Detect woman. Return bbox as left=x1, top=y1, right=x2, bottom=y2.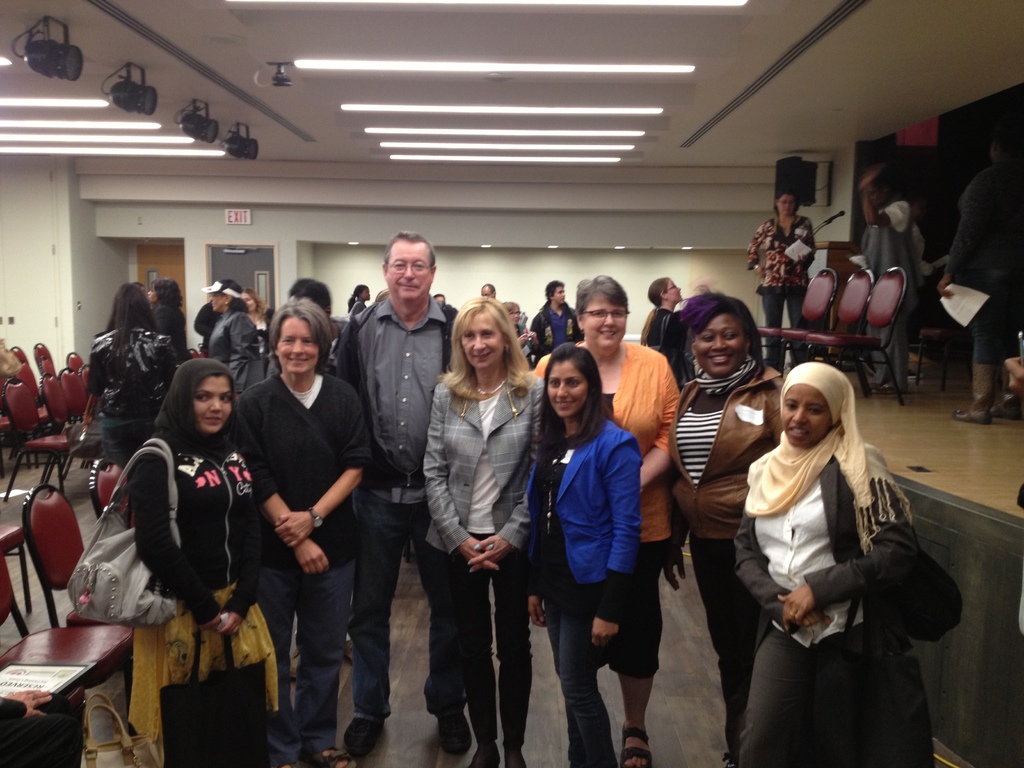
left=637, top=273, right=689, bottom=391.
